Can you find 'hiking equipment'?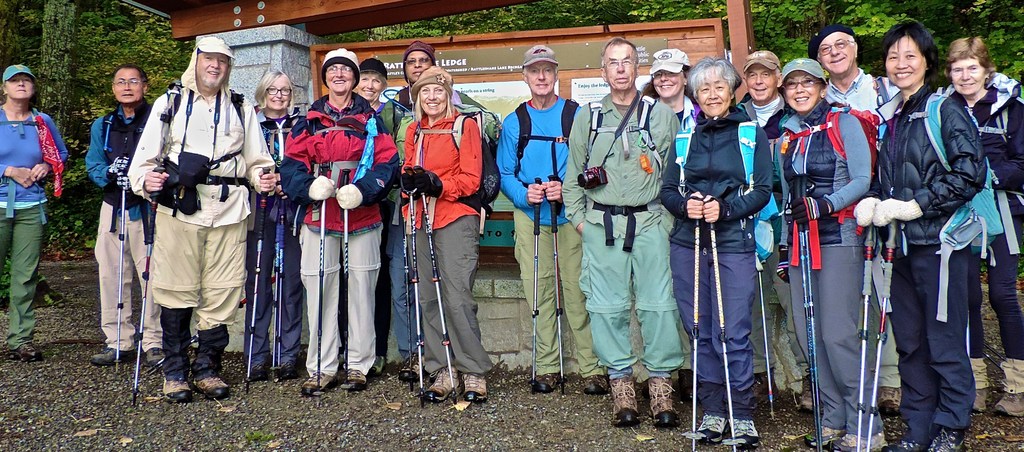
Yes, bounding box: (640, 374, 676, 424).
